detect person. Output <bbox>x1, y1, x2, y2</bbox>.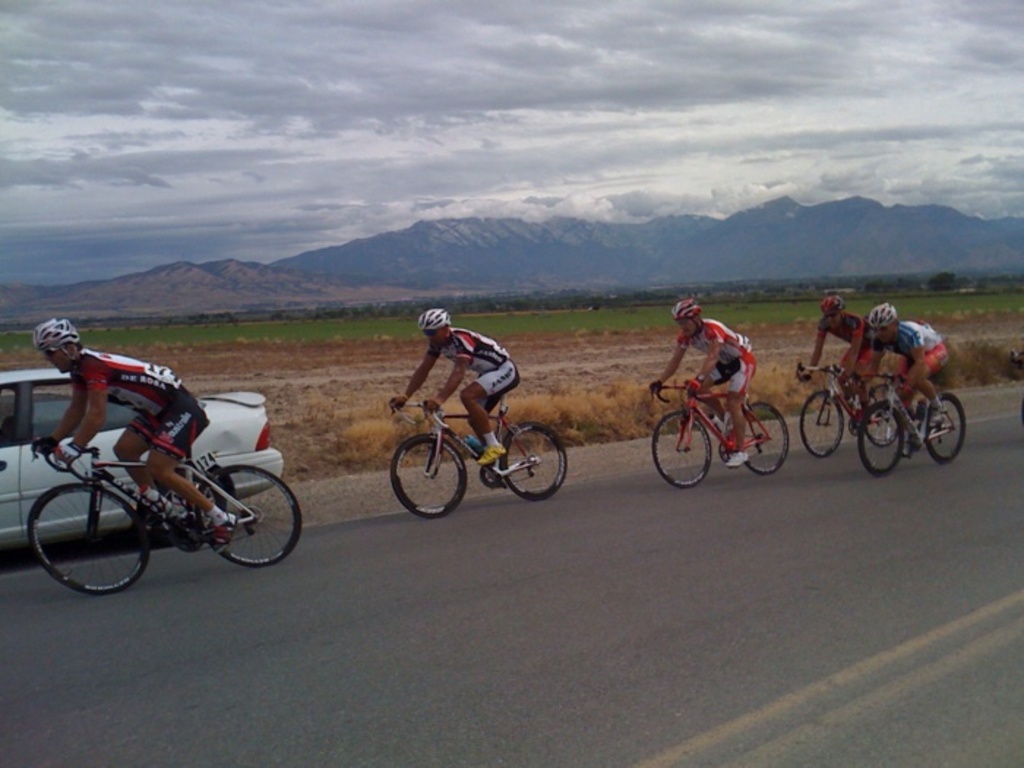
<bbox>790, 291, 886, 411</bbox>.
